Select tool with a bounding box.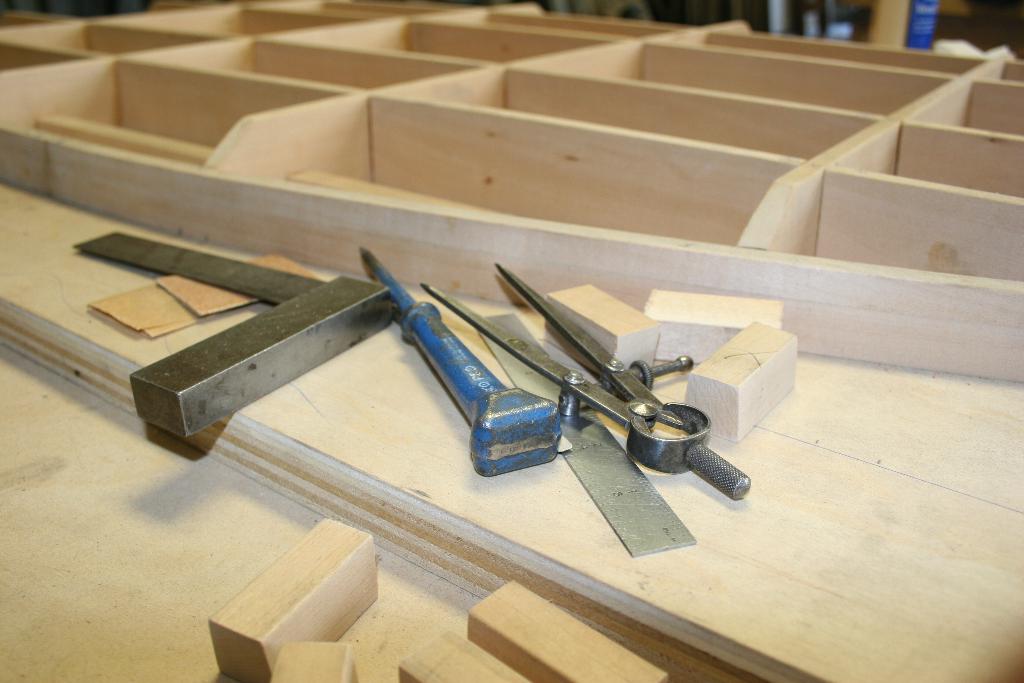
[78,231,397,440].
